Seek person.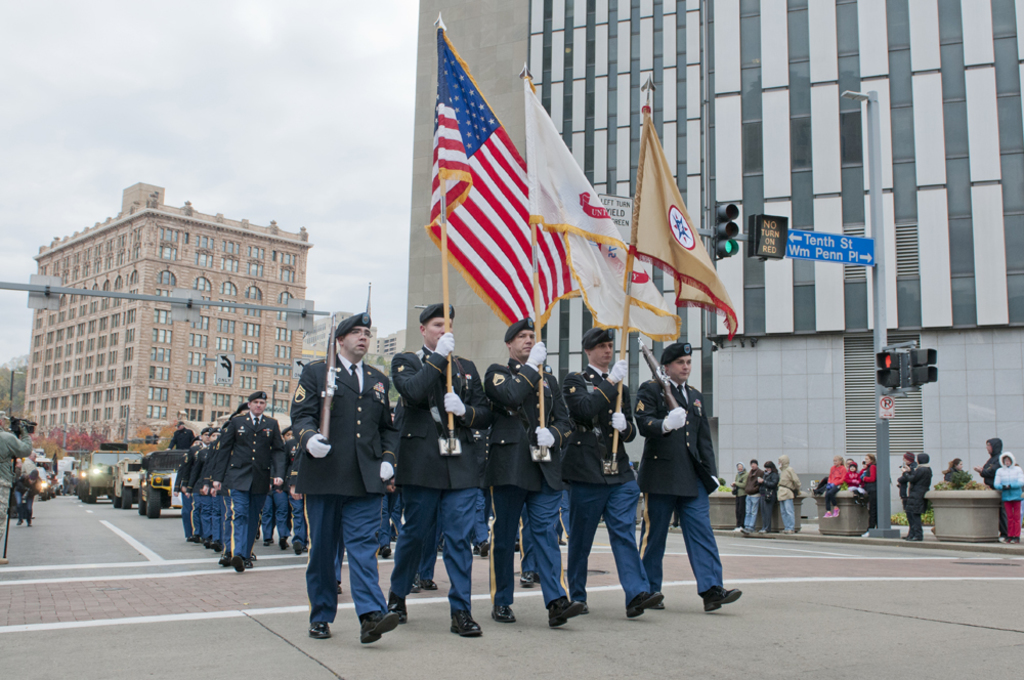
x1=0, y1=406, x2=41, y2=556.
